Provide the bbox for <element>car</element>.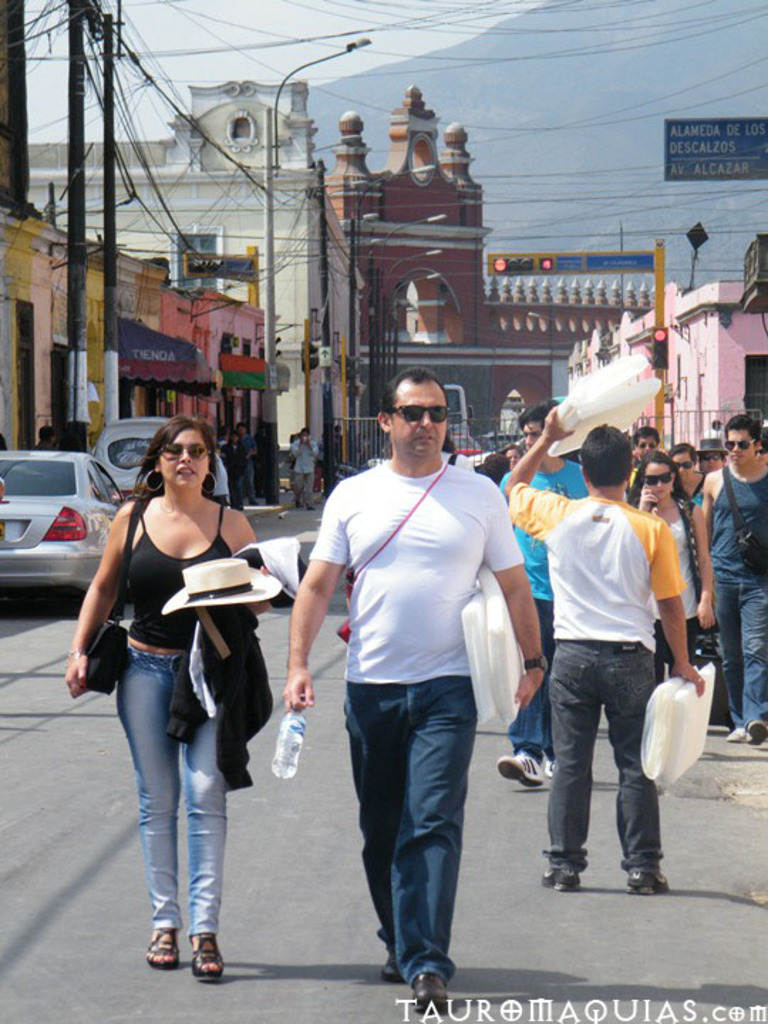
<region>0, 452, 122, 619</region>.
